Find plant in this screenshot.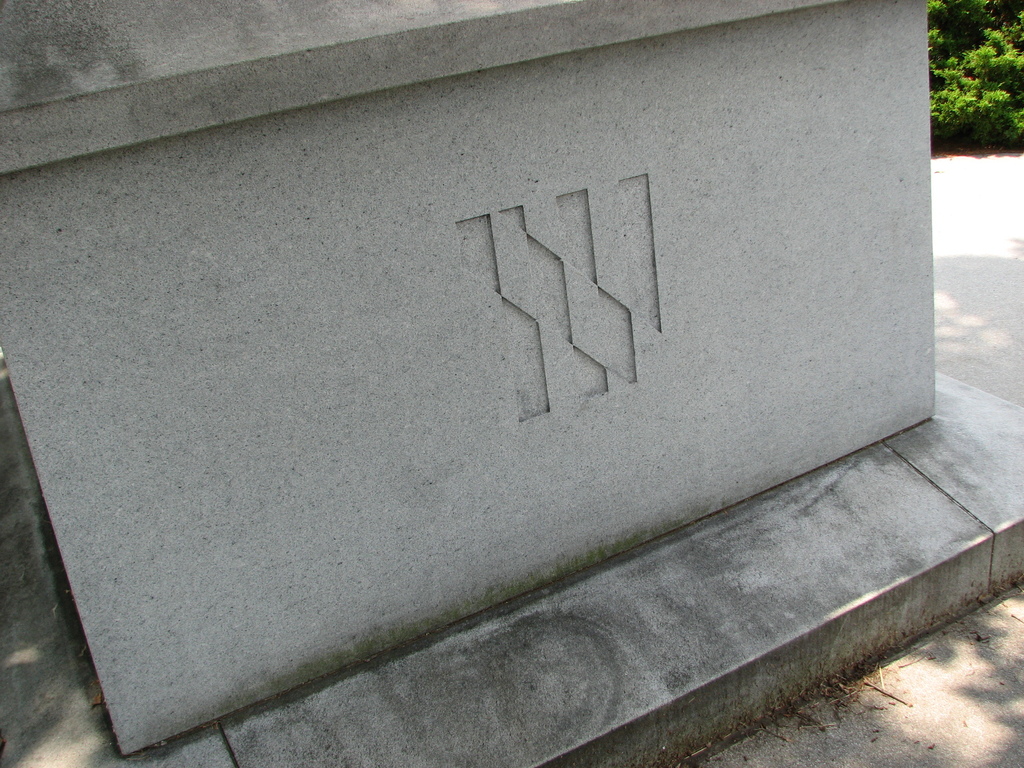
The bounding box for plant is box=[924, 0, 1023, 143].
